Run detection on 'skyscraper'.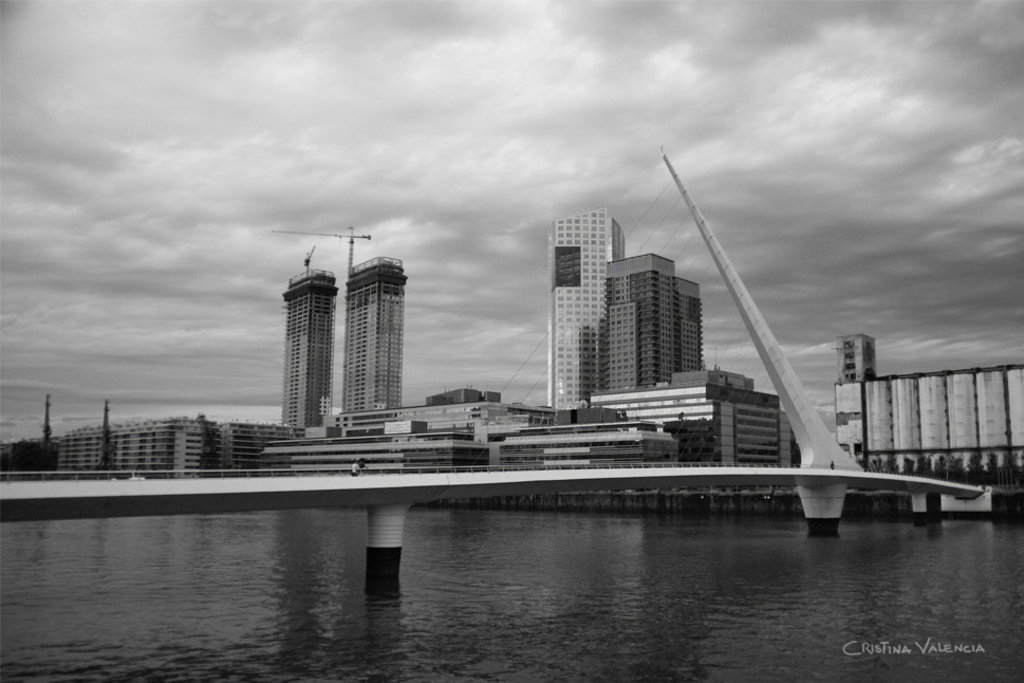
Result: x1=537, y1=204, x2=640, y2=417.
